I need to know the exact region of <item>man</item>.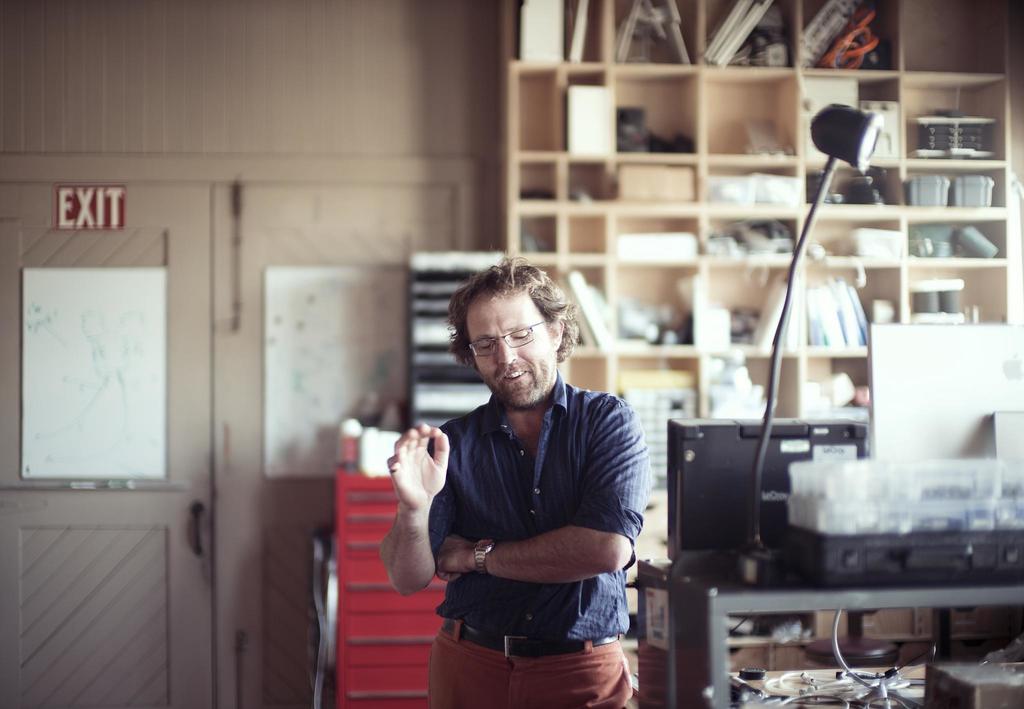
Region: rect(390, 261, 664, 692).
